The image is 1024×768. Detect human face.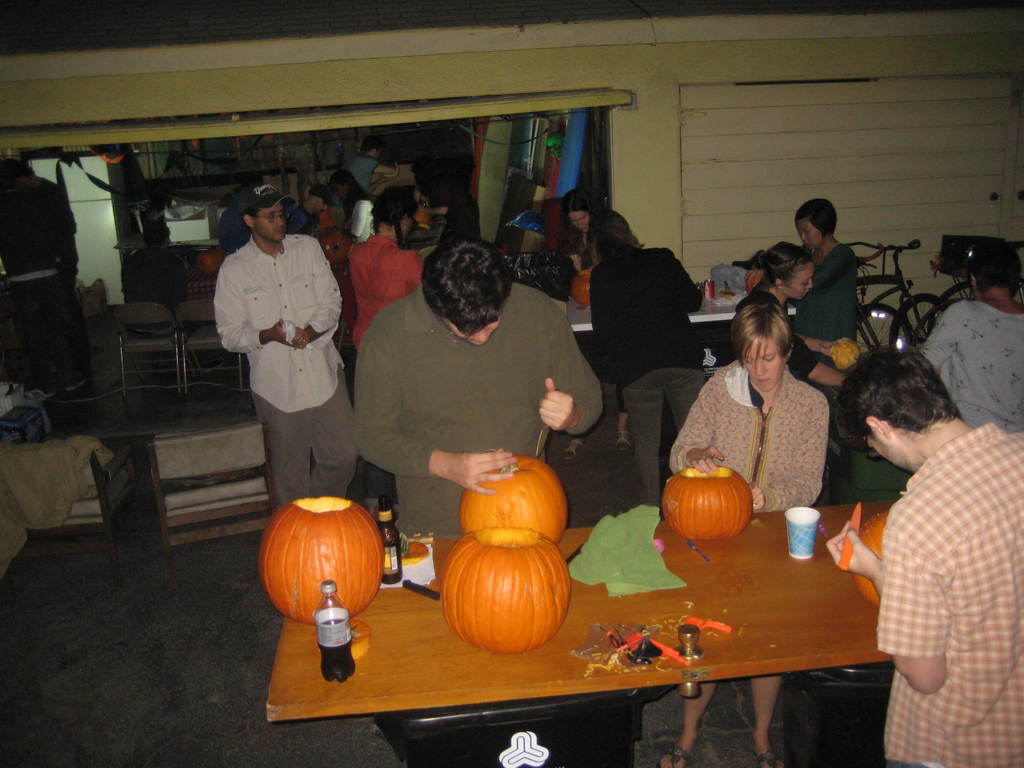
Detection: [x1=863, y1=440, x2=907, y2=460].
